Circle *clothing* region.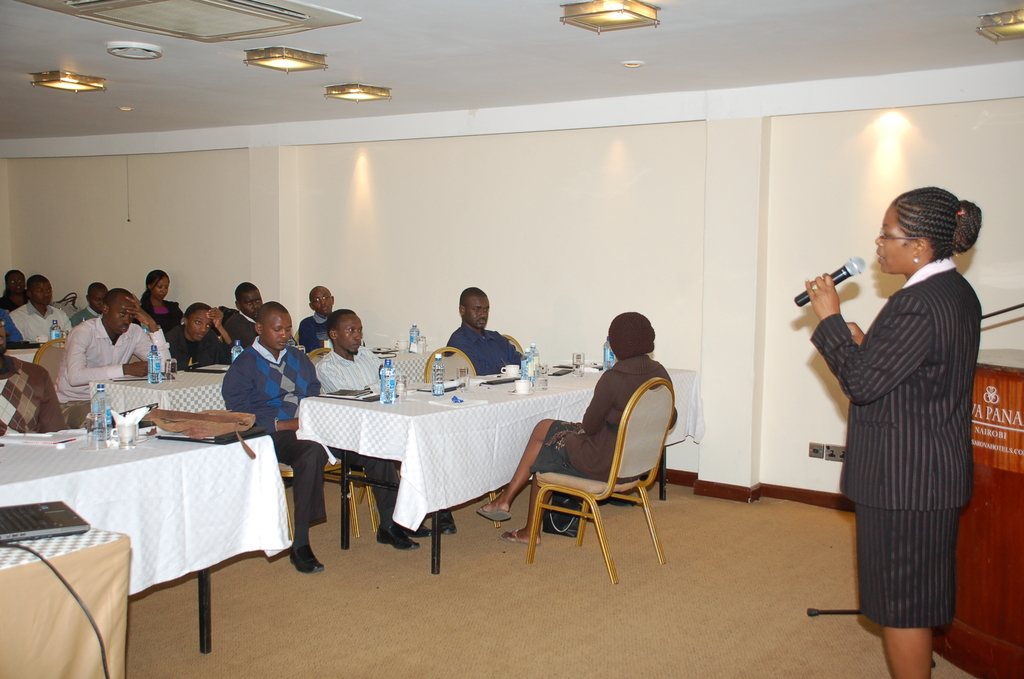
Region: left=6, top=317, right=24, bottom=346.
